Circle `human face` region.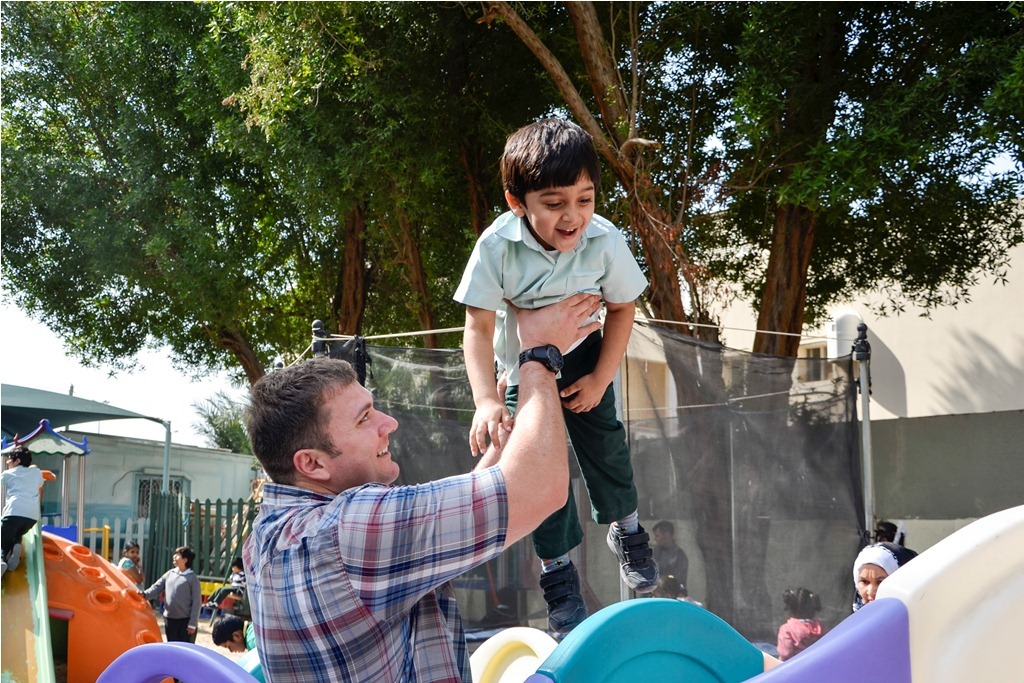
Region: bbox=(170, 547, 182, 566).
